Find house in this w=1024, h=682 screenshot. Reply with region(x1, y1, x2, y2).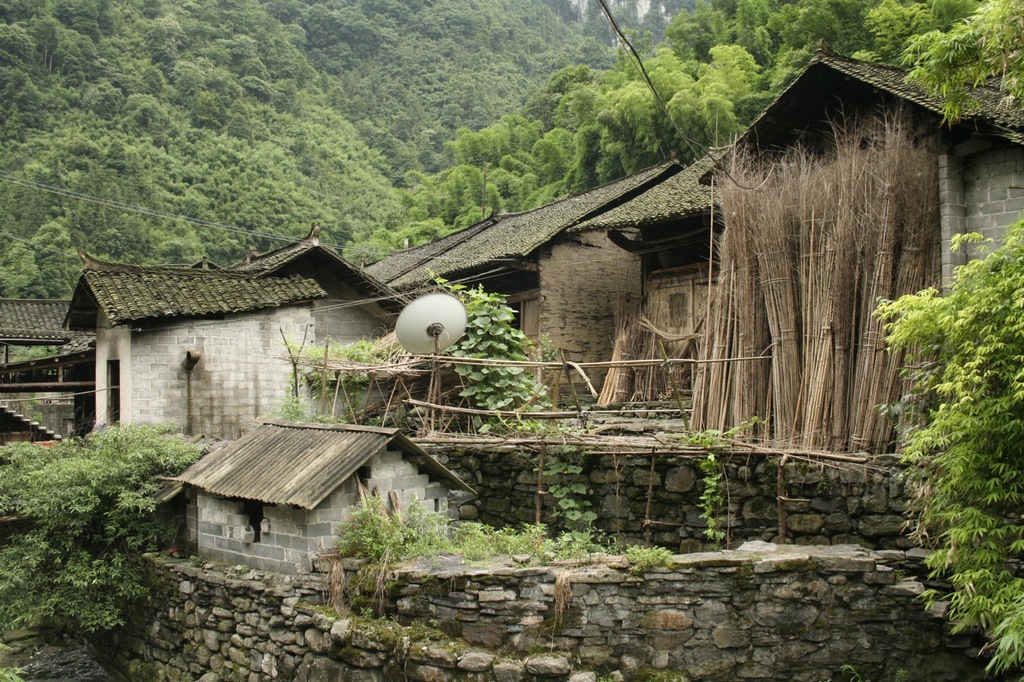
region(0, 293, 98, 444).
